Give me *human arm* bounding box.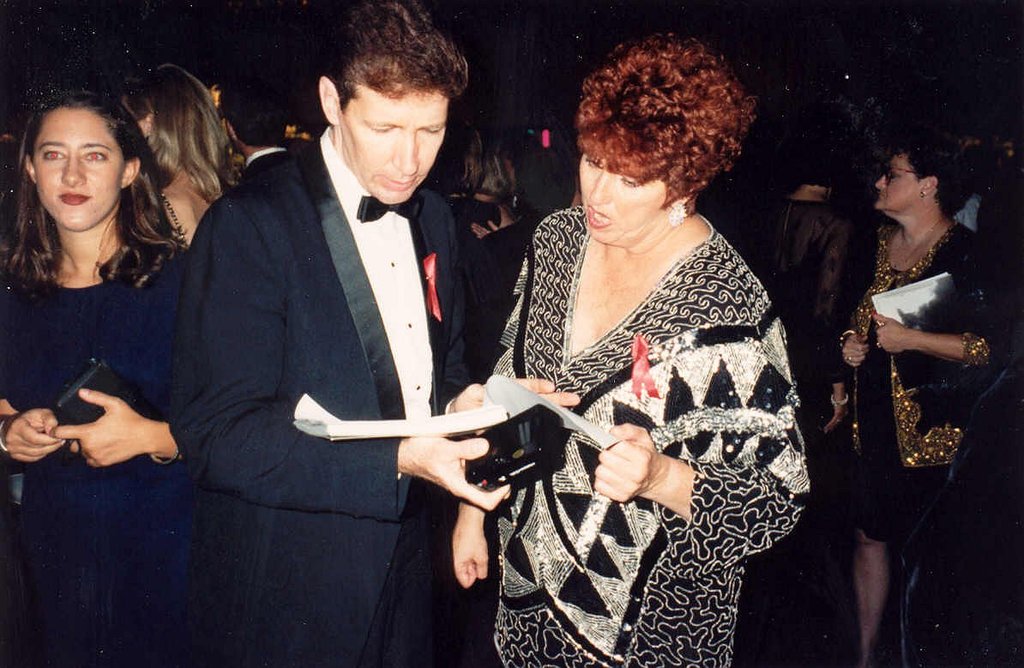
863, 244, 997, 377.
